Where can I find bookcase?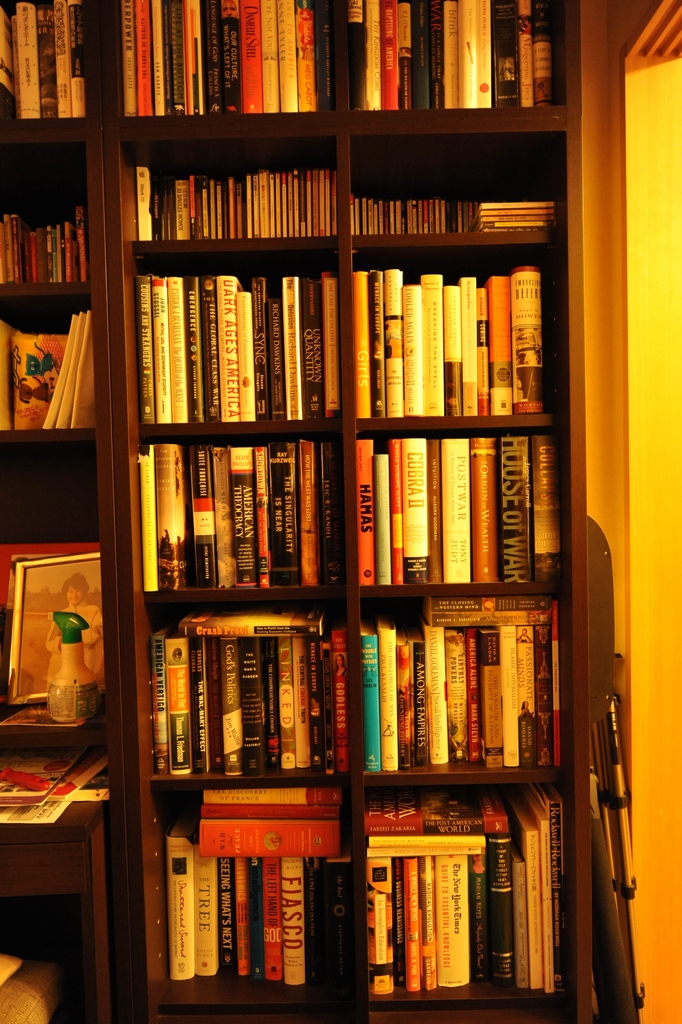
You can find it at left=0, top=0, right=592, bottom=1023.
